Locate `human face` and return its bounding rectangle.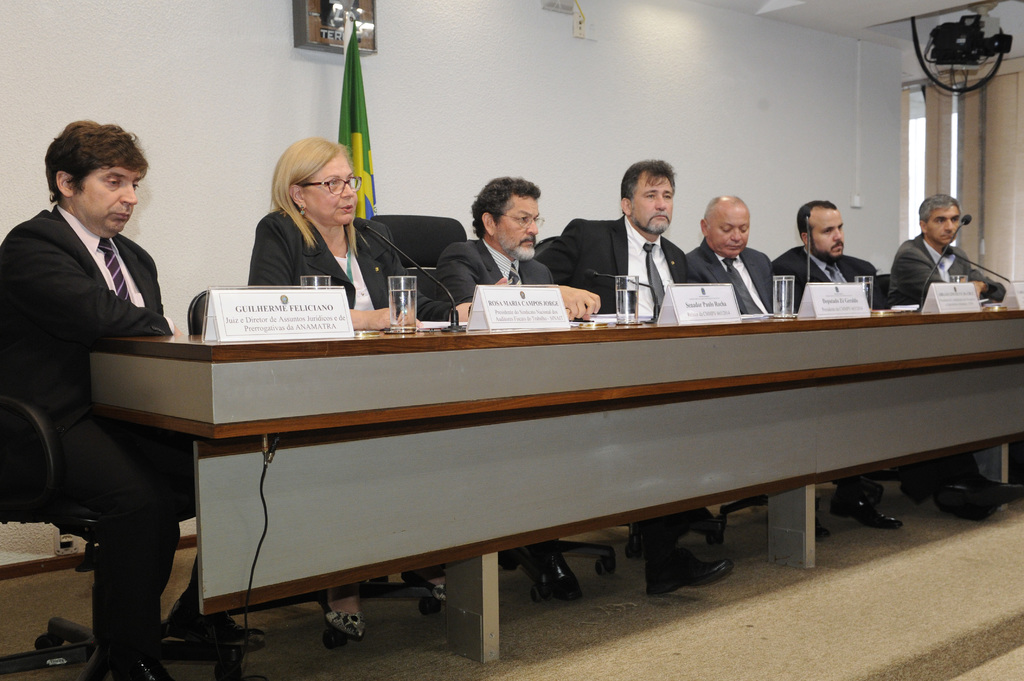
[left=498, top=191, right=544, bottom=259].
